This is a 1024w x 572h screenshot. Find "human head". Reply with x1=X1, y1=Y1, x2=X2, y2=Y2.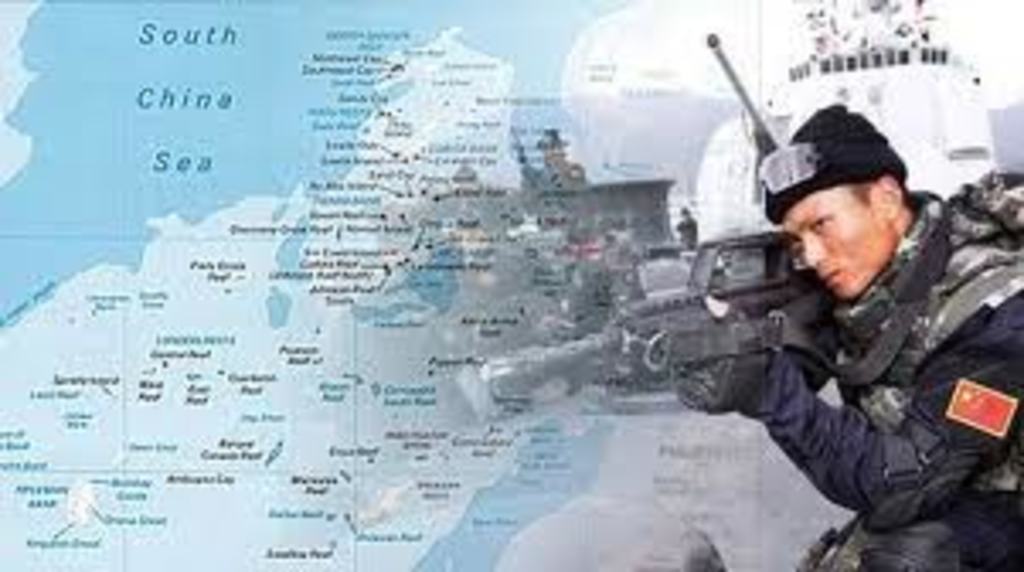
x1=769, y1=102, x2=922, y2=300.
